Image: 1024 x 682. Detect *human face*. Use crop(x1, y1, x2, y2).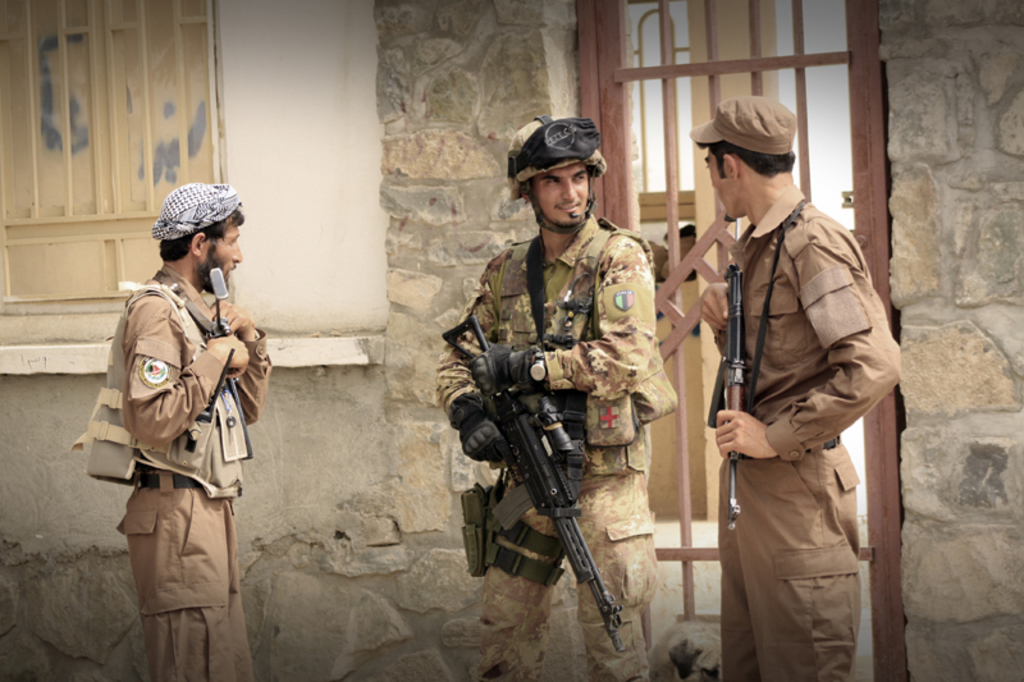
crop(529, 163, 588, 221).
